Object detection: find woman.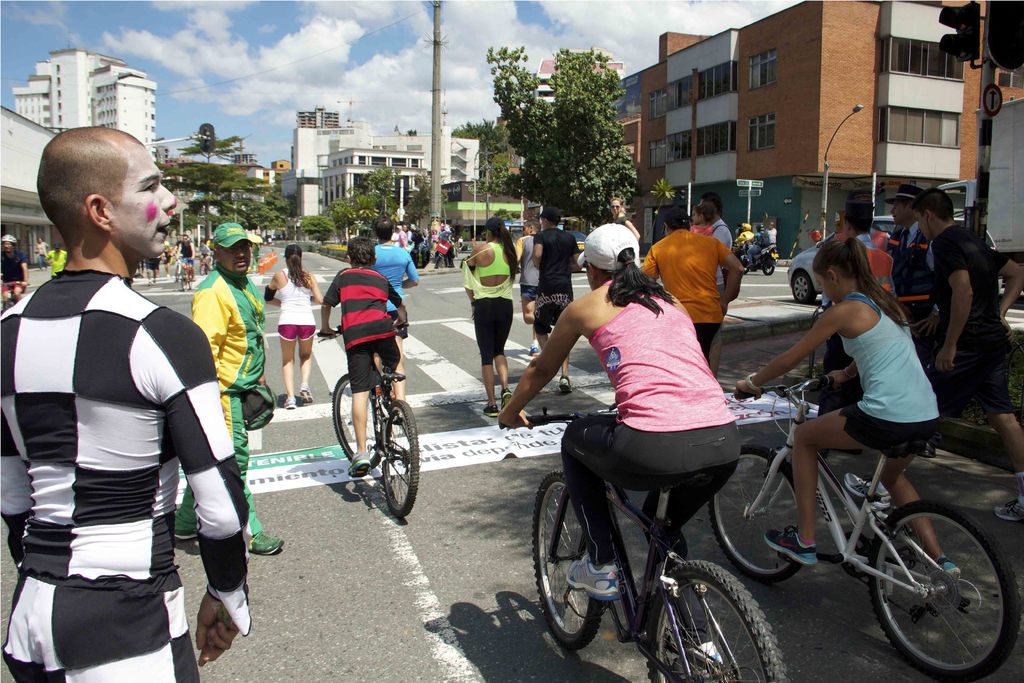
x1=496 y1=222 x2=742 y2=670.
